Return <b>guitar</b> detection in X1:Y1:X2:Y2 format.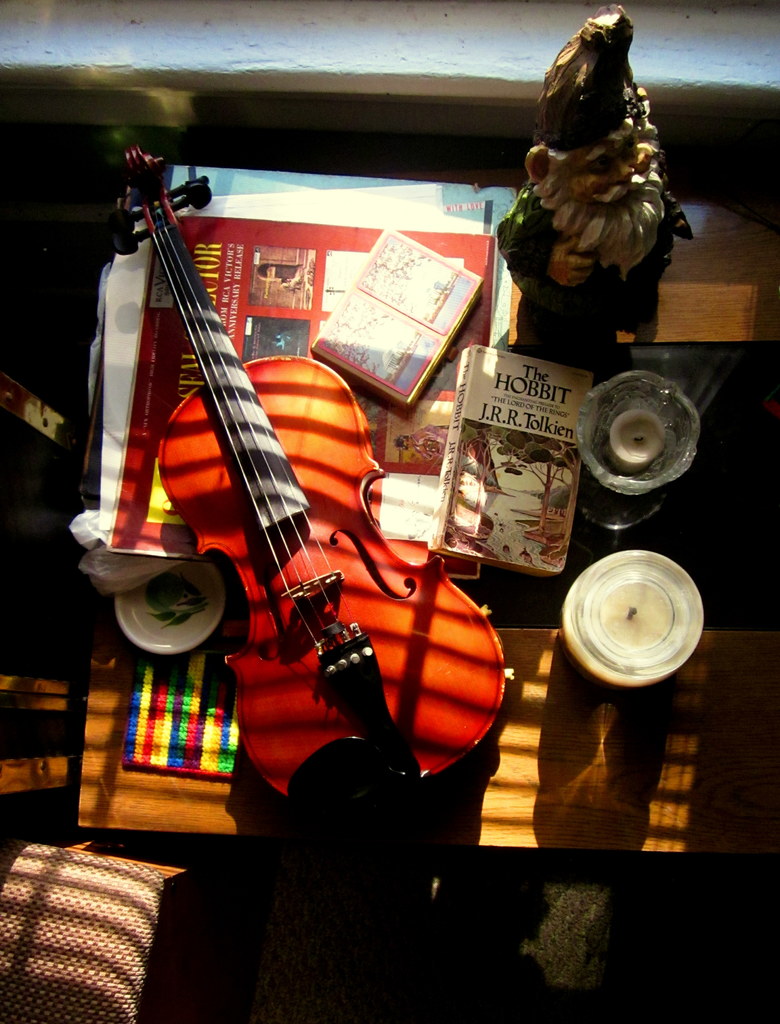
82:122:467:817.
